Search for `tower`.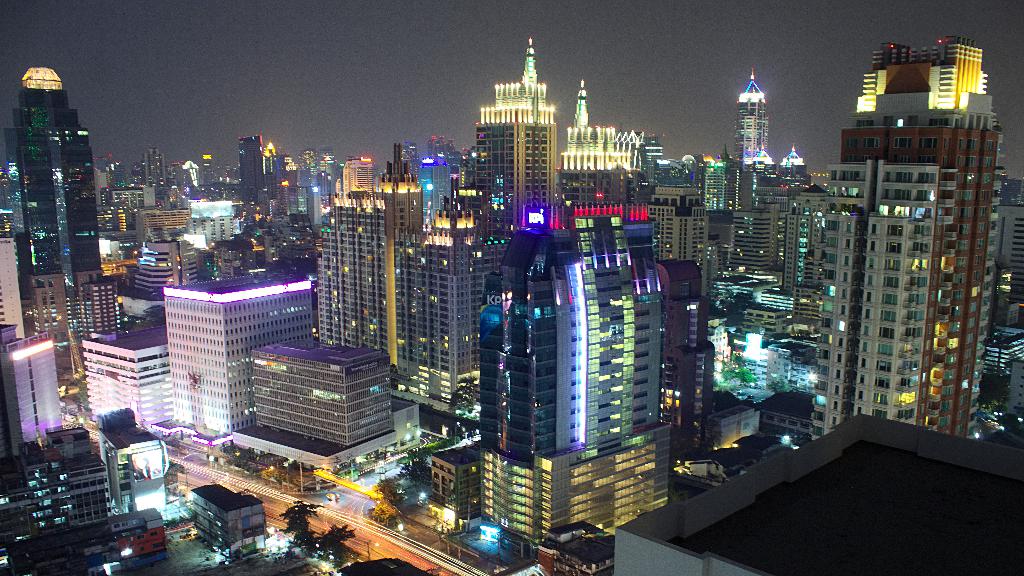
Found at select_region(785, 183, 827, 289).
